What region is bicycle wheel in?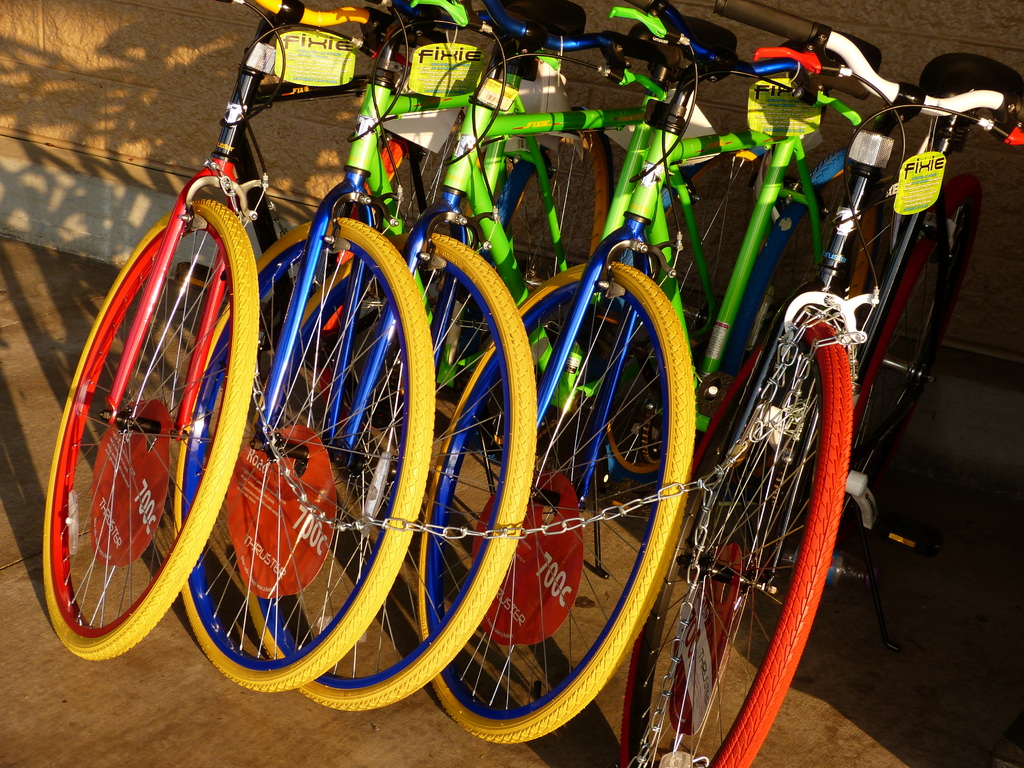
(640, 287, 883, 748).
